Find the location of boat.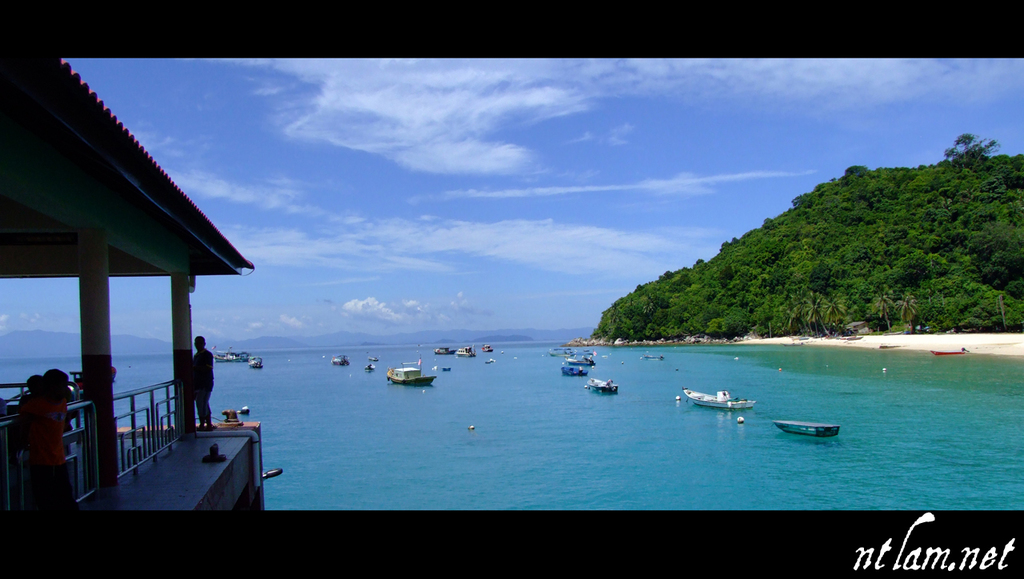
Location: region(933, 349, 970, 355).
